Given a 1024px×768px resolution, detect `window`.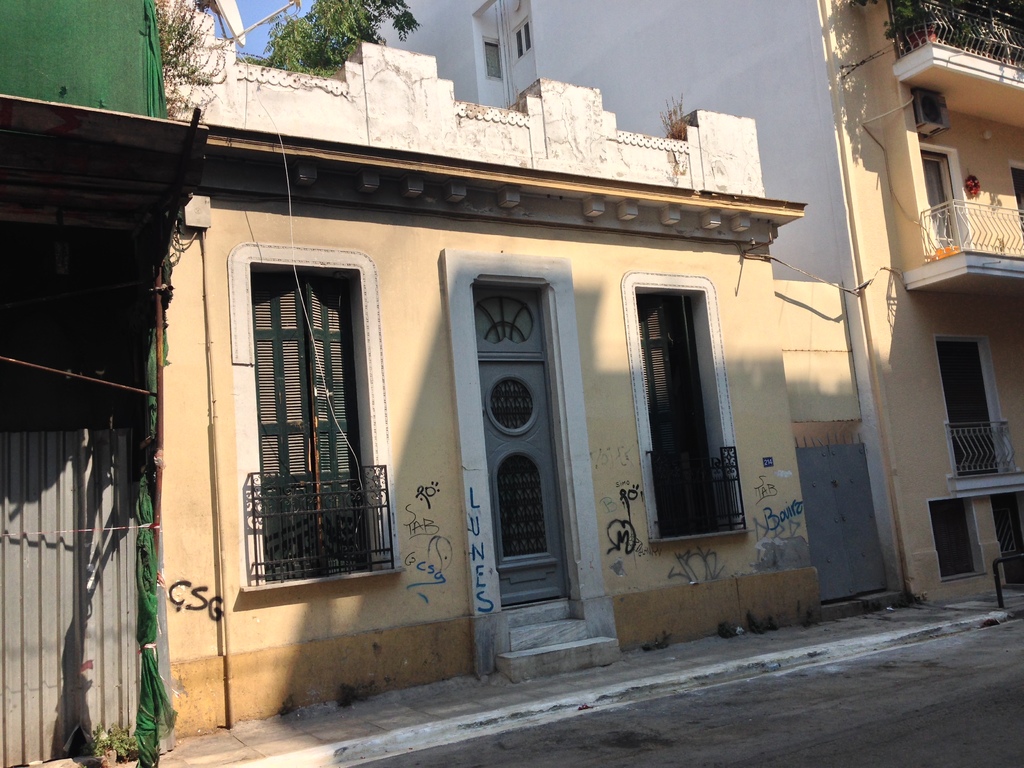
x1=516 y1=20 x2=535 y2=56.
